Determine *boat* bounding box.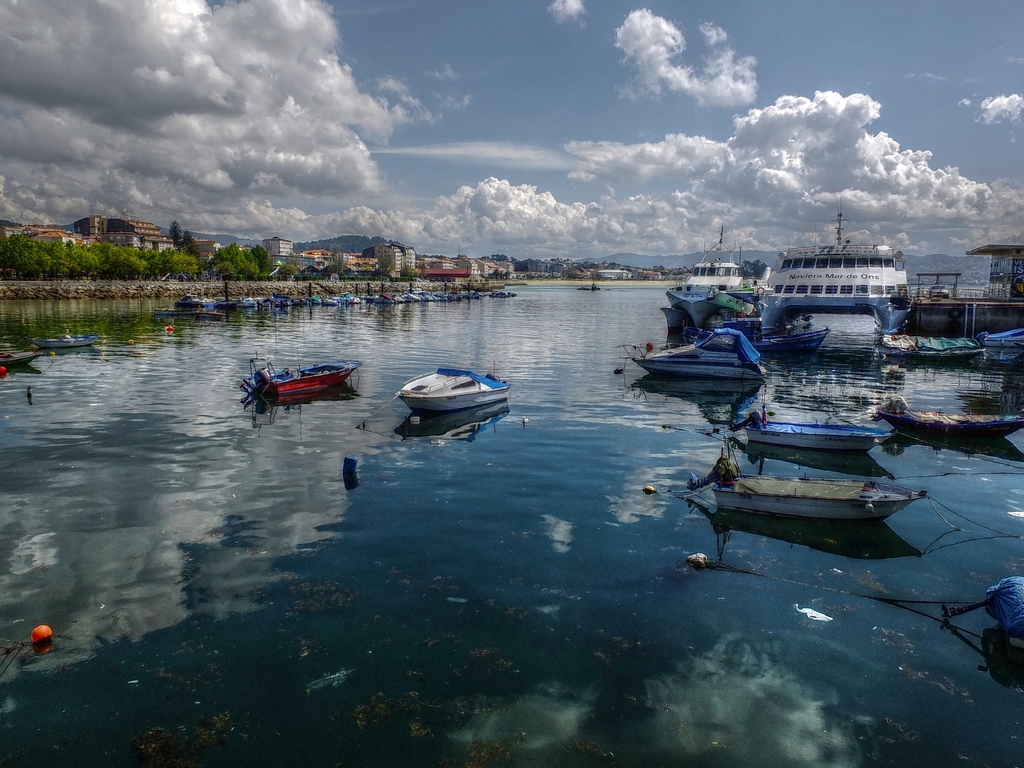
Determined: (29, 331, 100, 353).
